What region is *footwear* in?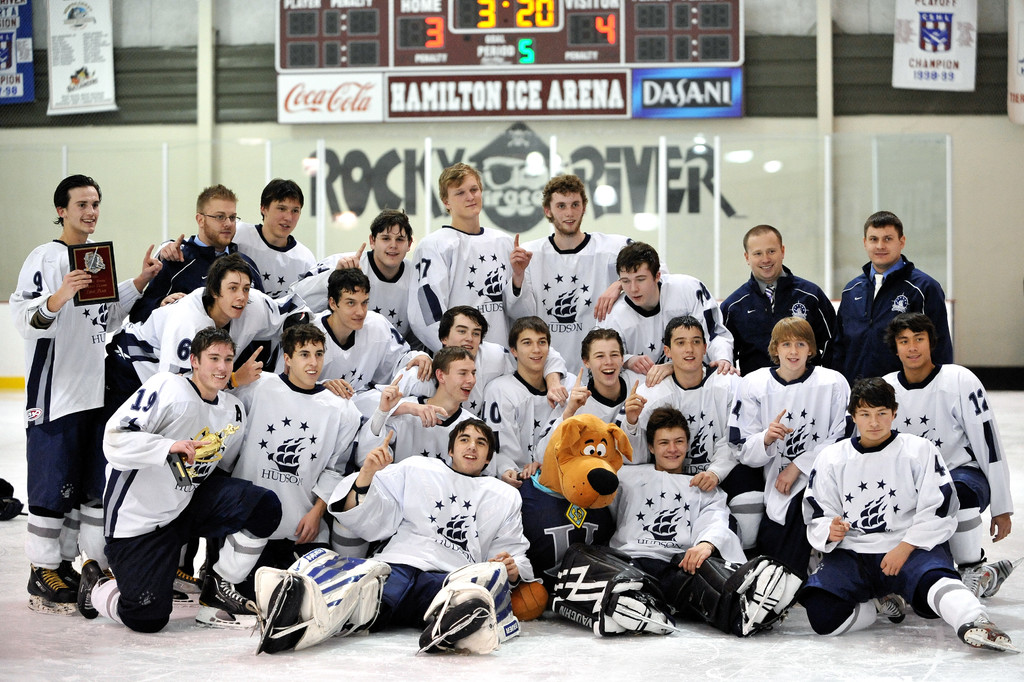
956:620:1016:649.
